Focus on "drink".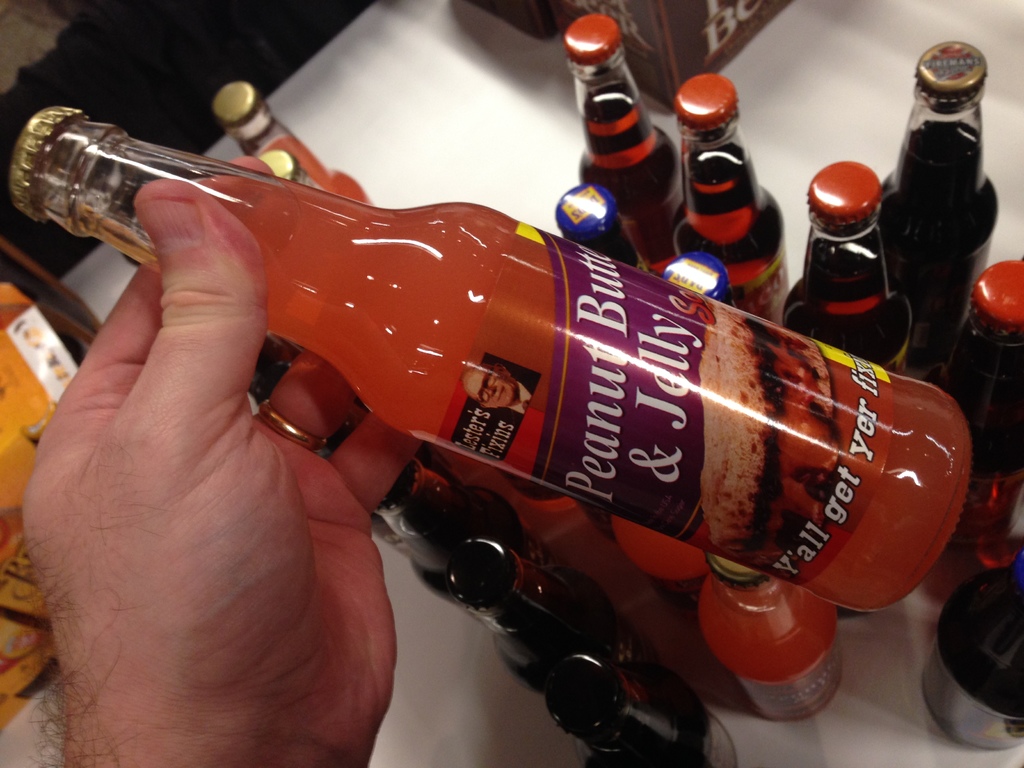
Focused at pyautogui.locateOnScreen(573, 20, 688, 259).
